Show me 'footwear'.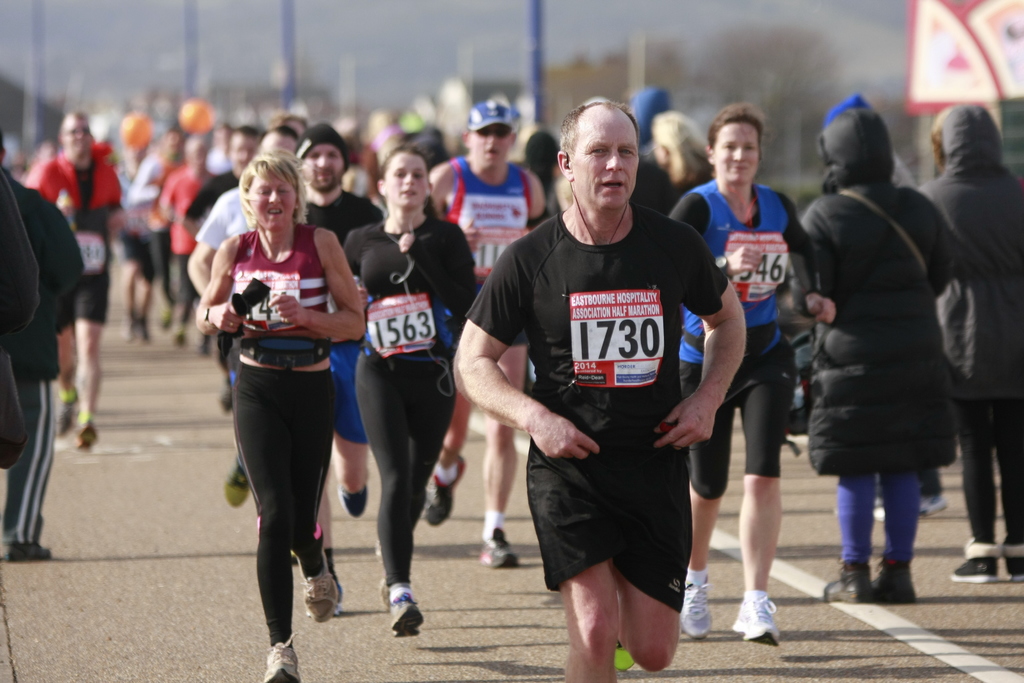
'footwear' is here: (x1=42, y1=386, x2=76, y2=454).
